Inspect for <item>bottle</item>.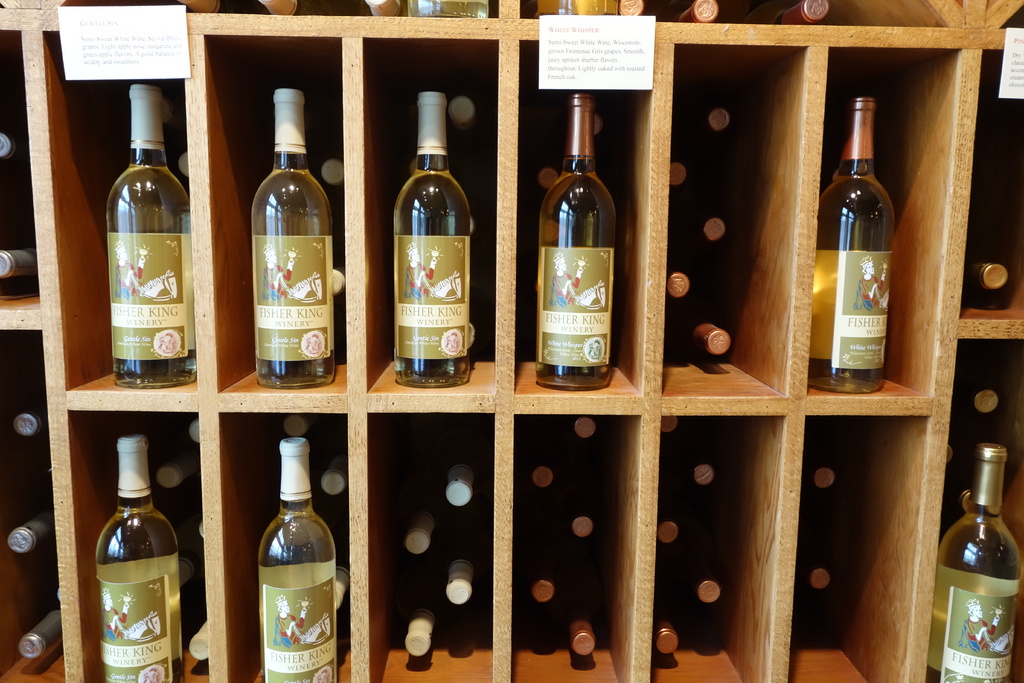
Inspection: l=162, t=100, r=186, b=130.
